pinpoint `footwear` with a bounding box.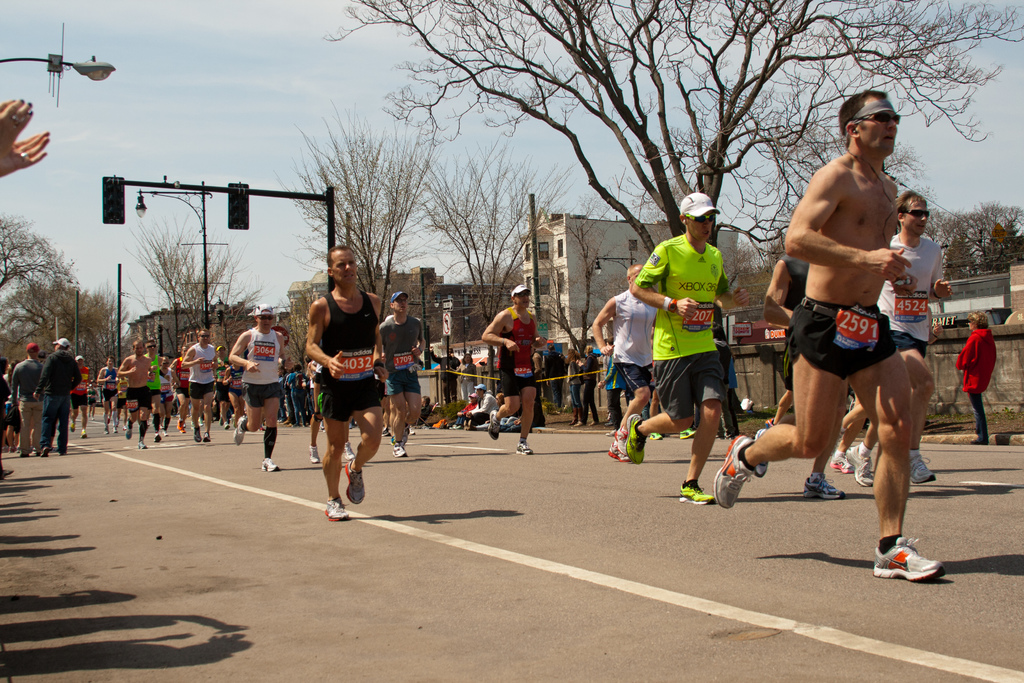
[872,534,942,580].
